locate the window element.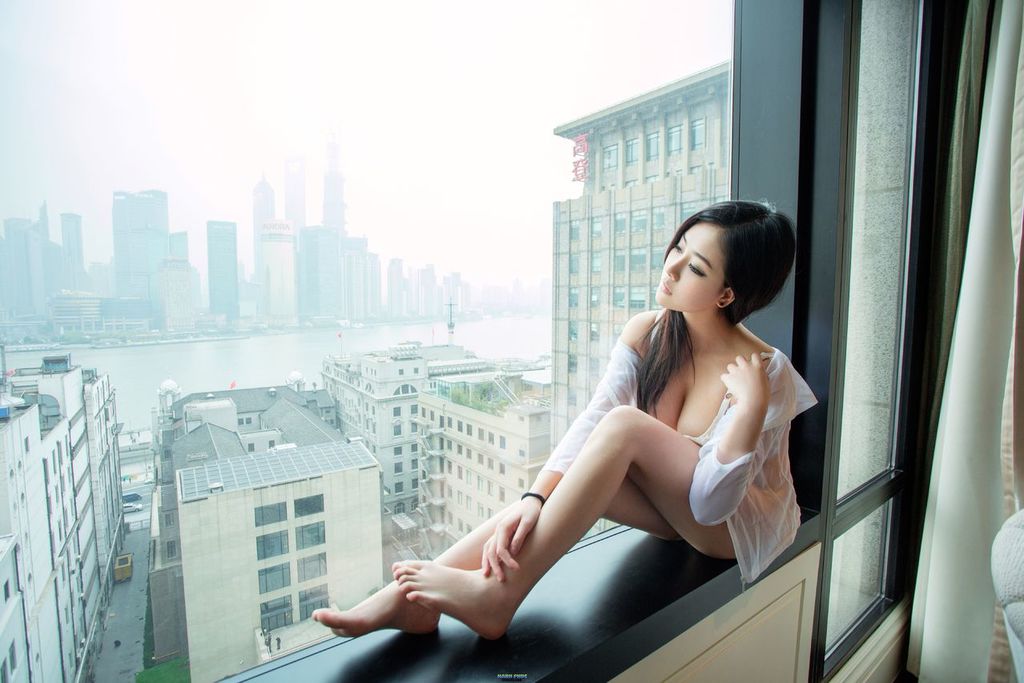
Element bbox: bbox=[300, 552, 325, 581].
